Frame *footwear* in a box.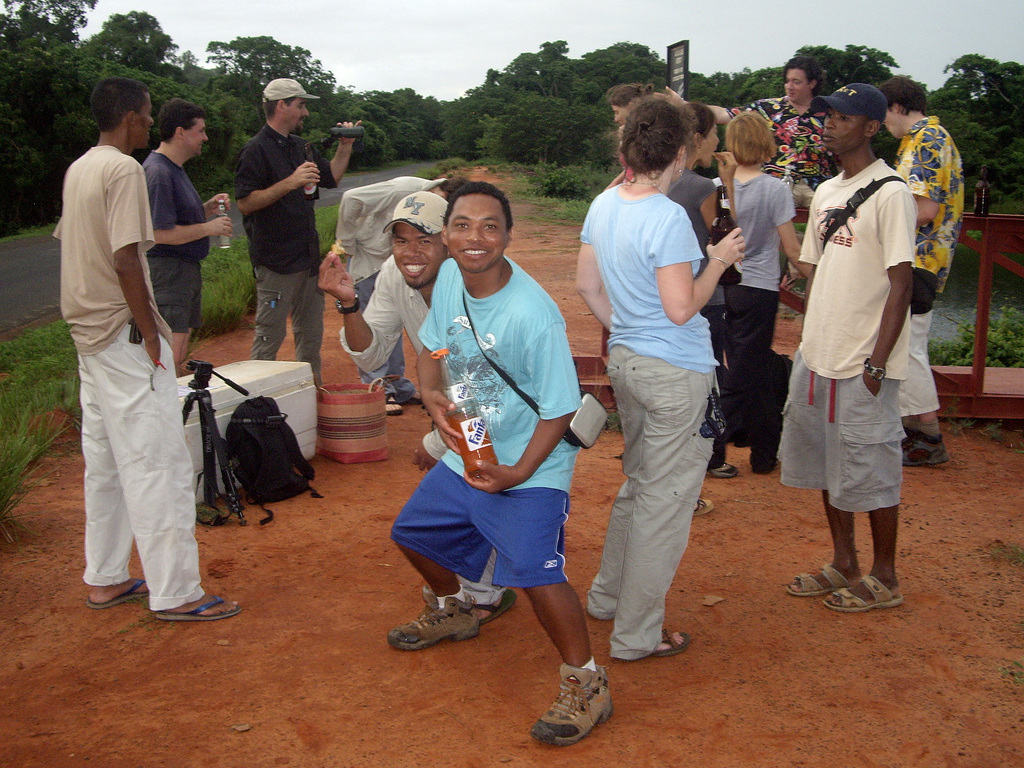
BBox(694, 497, 714, 518).
